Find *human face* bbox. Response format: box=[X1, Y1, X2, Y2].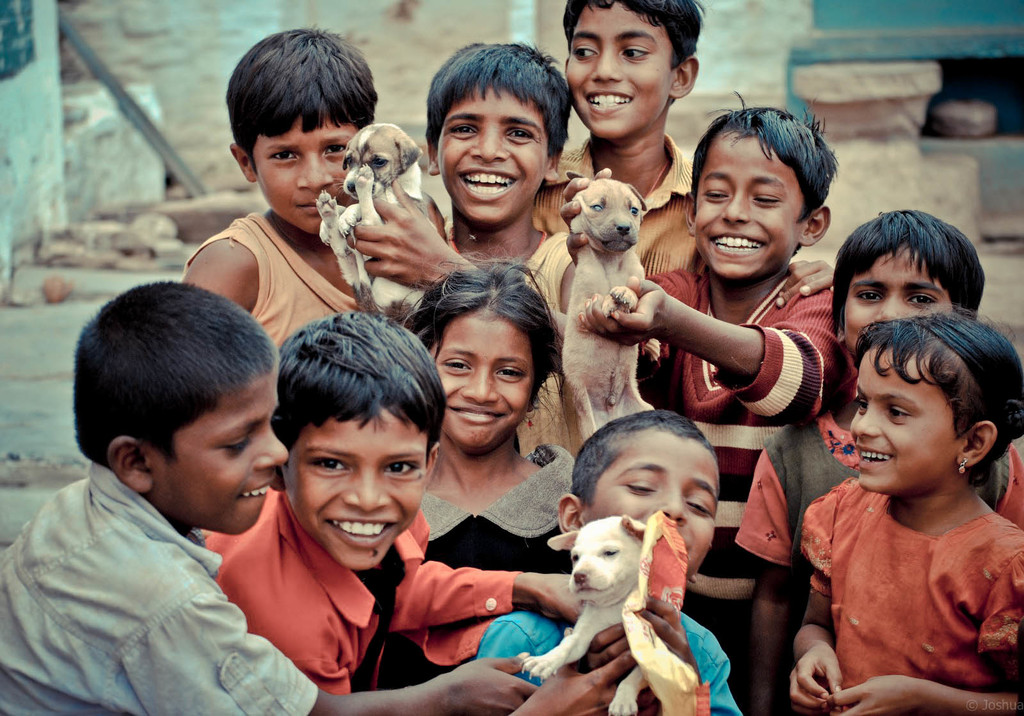
box=[254, 120, 356, 236].
